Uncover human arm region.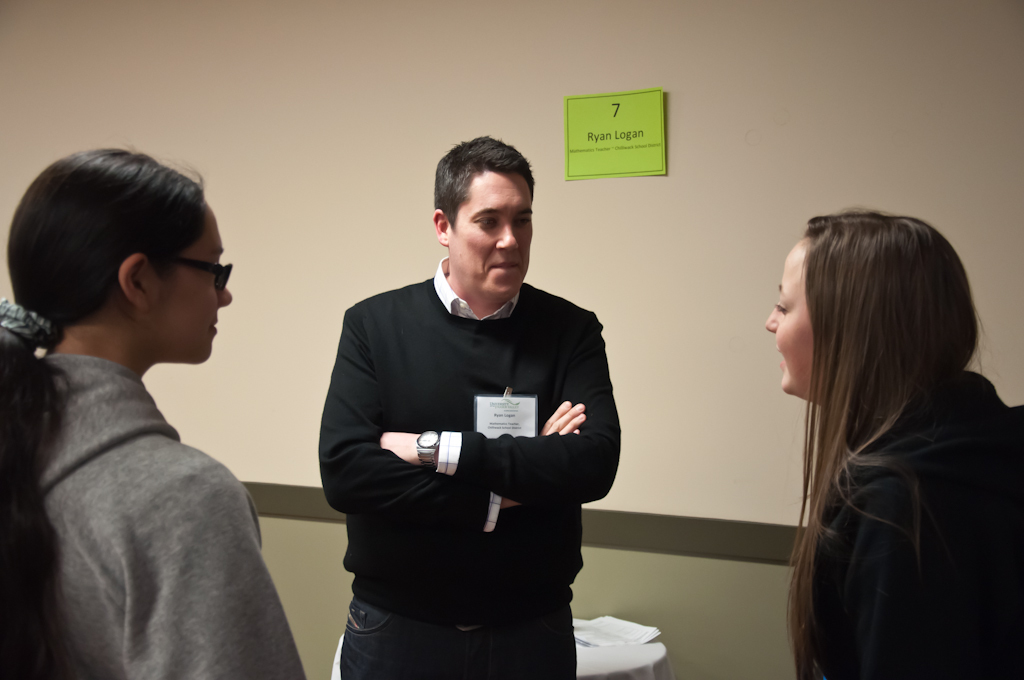
Uncovered: <bbox>150, 456, 305, 679</bbox>.
